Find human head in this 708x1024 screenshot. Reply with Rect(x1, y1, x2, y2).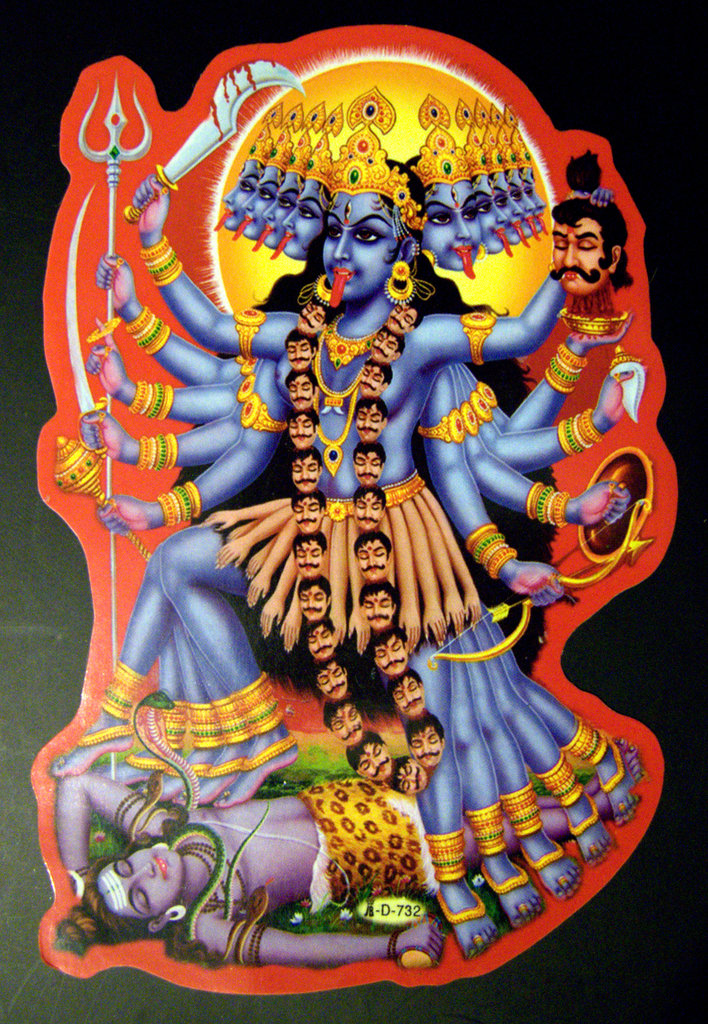
Rect(352, 532, 390, 580).
